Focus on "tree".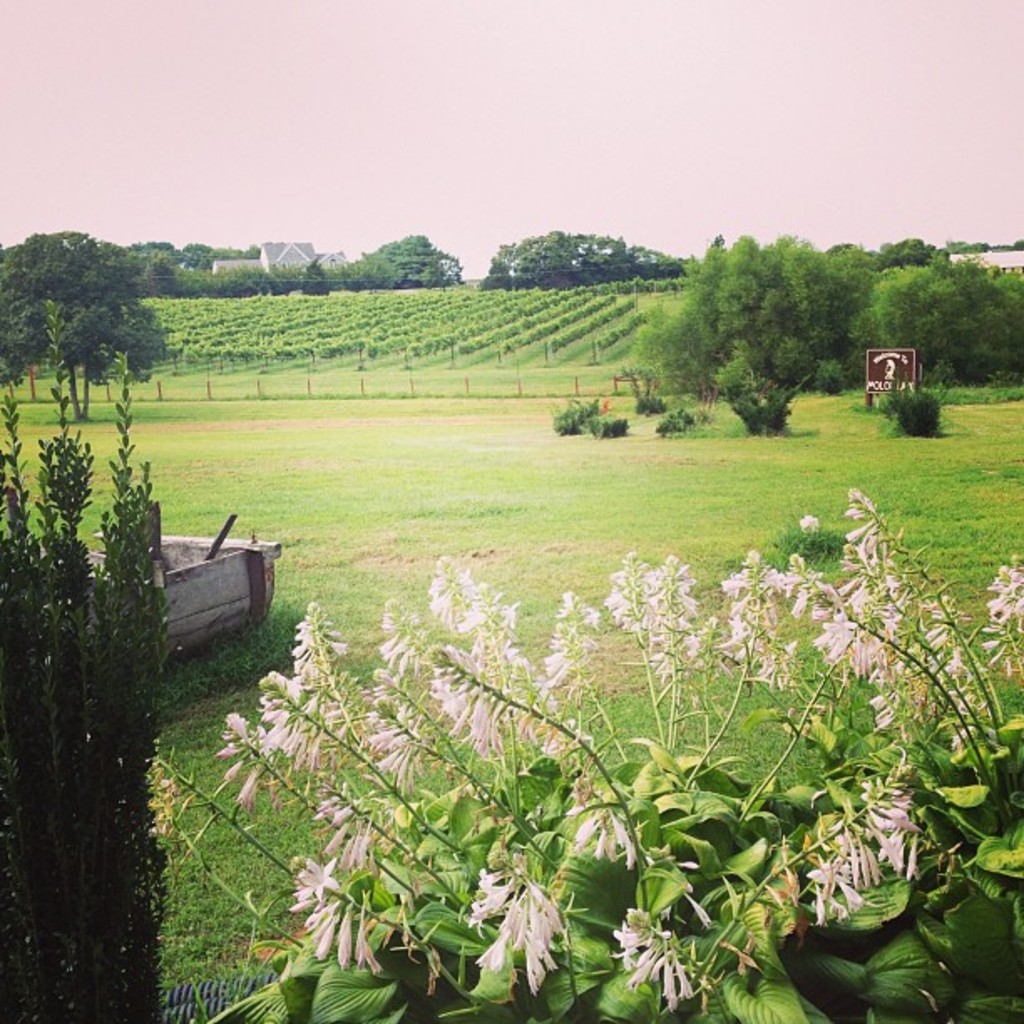
Focused at <region>820, 231, 957, 274</region>.
